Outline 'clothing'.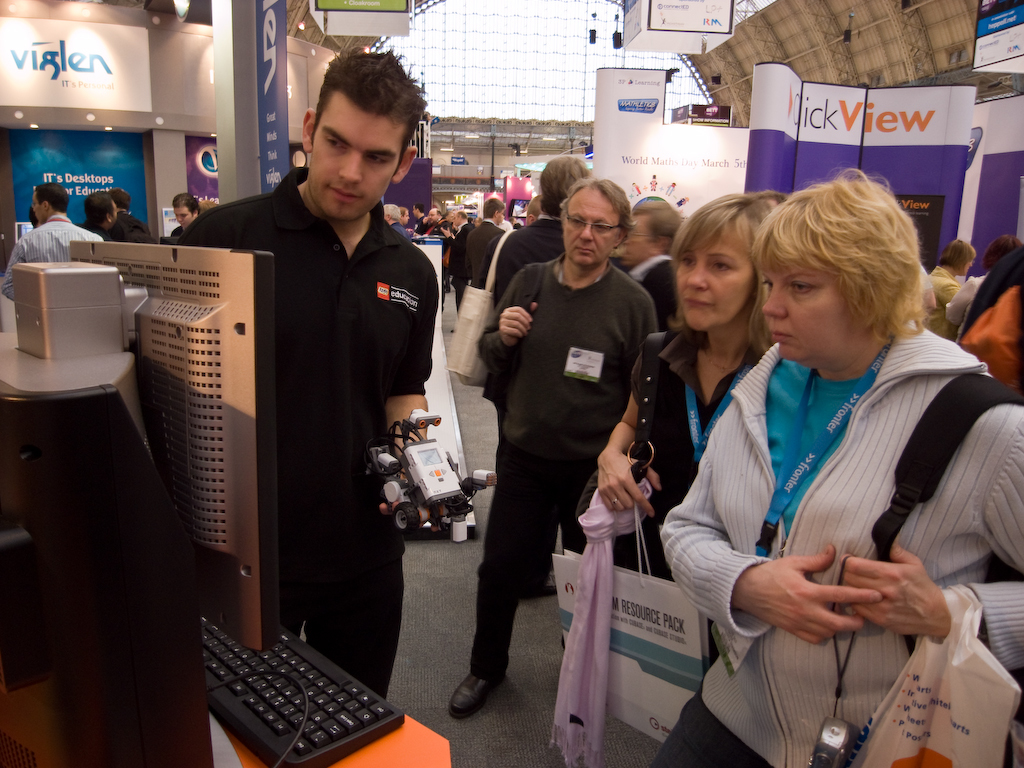
Outline: 938:271:984:329.
